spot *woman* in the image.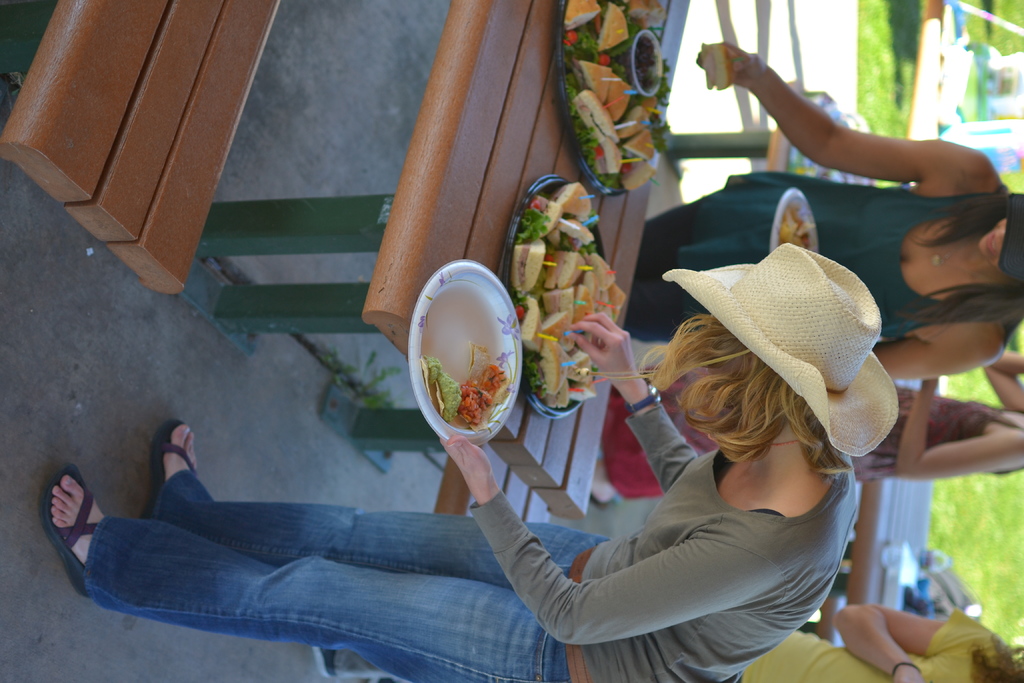
*woman* found at l=588, t=350, r=1023, b=508.
